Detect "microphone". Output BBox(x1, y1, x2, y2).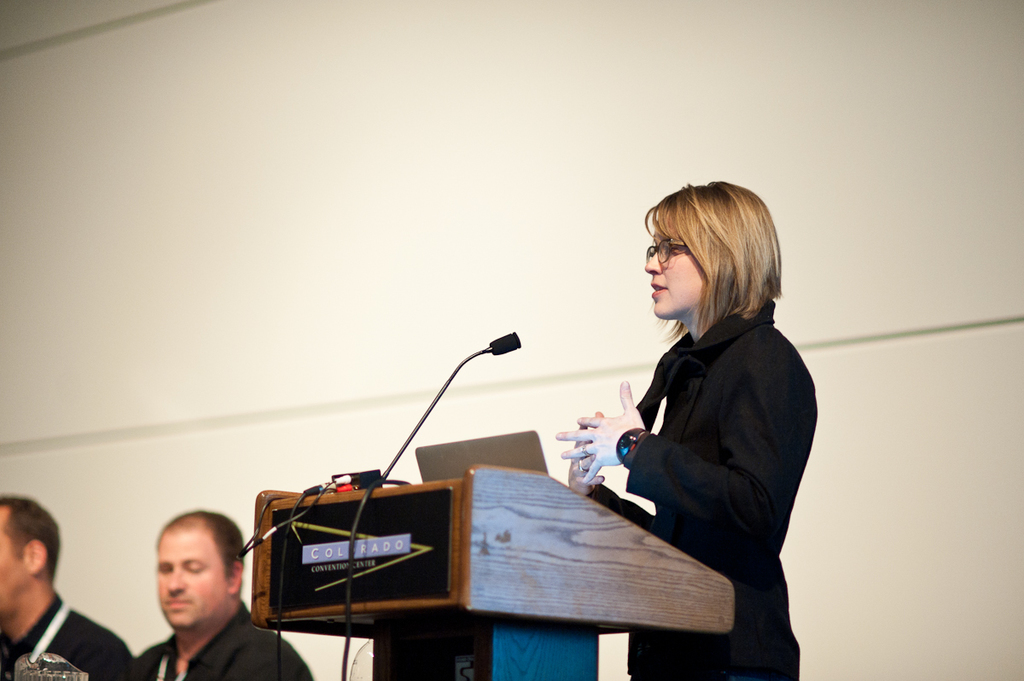
BBox(486, 329, 522, 356).
